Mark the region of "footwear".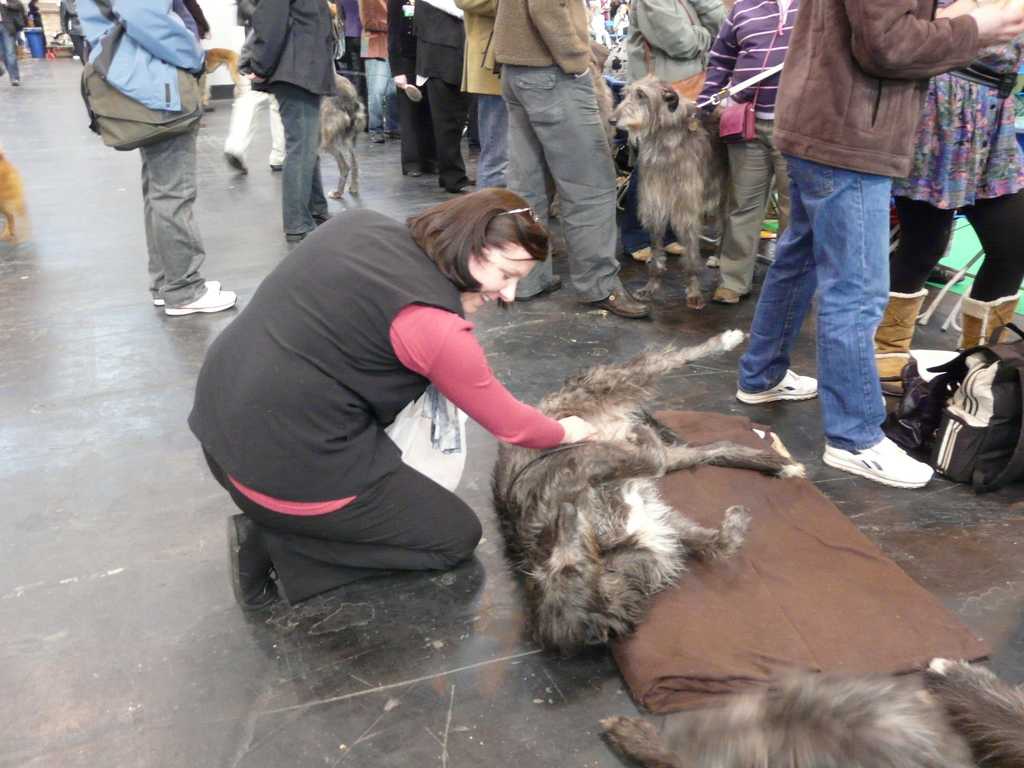
Region: 963/285/1021/353.
